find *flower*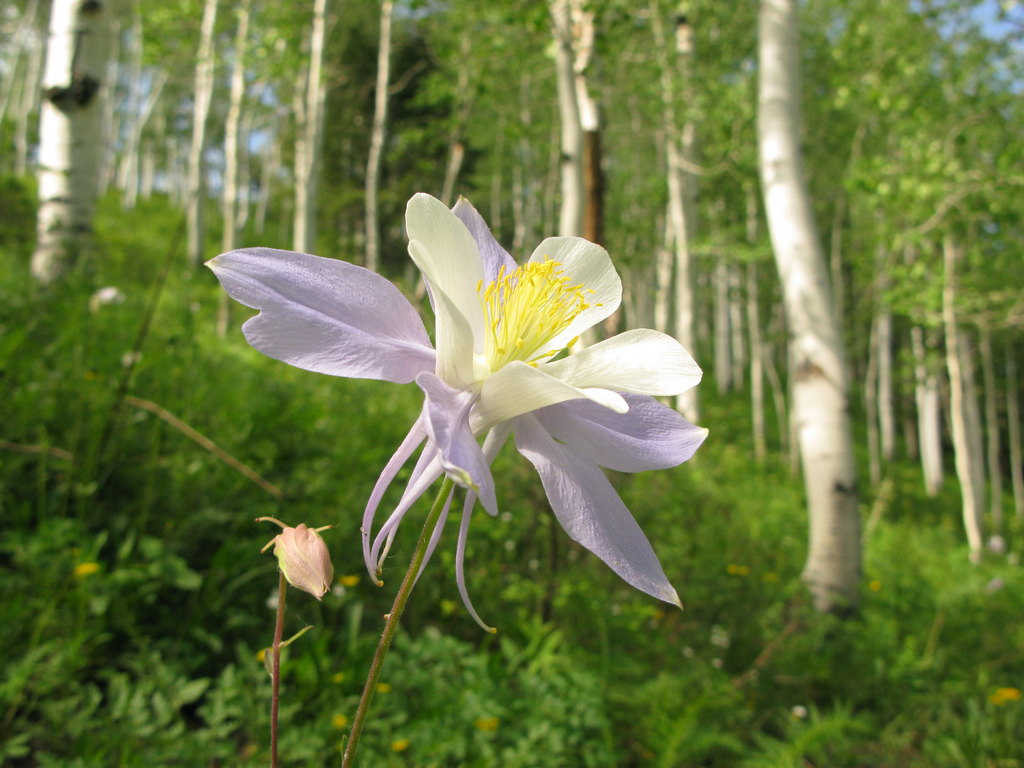
<box>199,196,712,635</box>
